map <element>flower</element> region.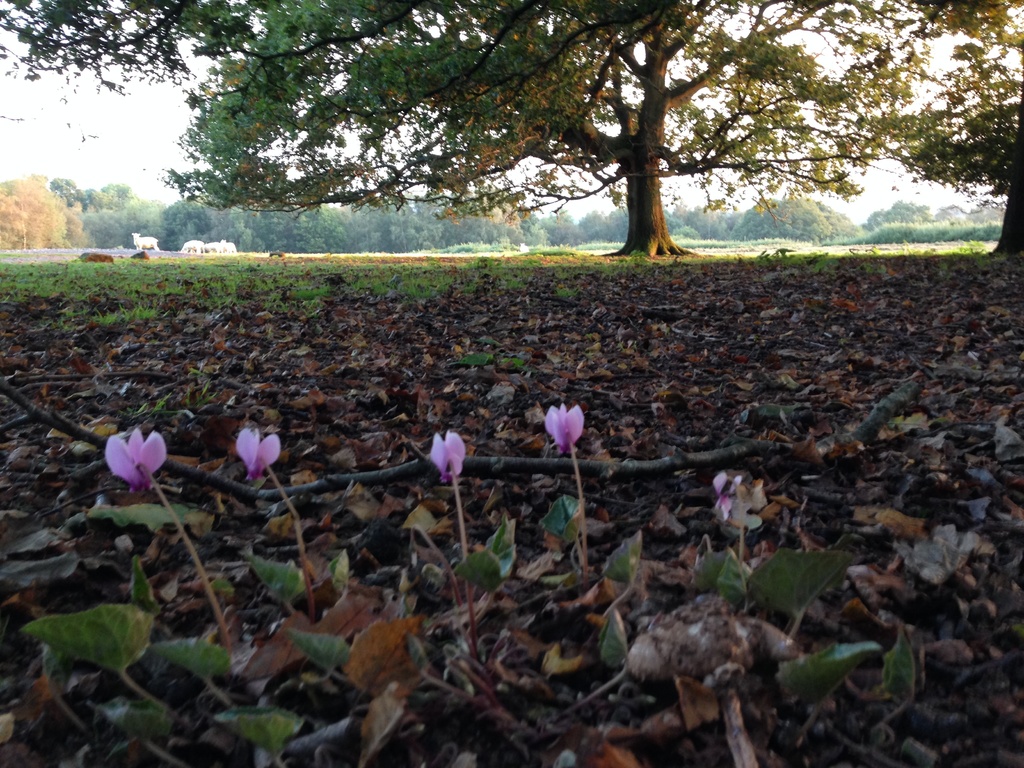
Mapped to [x1=431, y1=430, x2=469, y2=470].
